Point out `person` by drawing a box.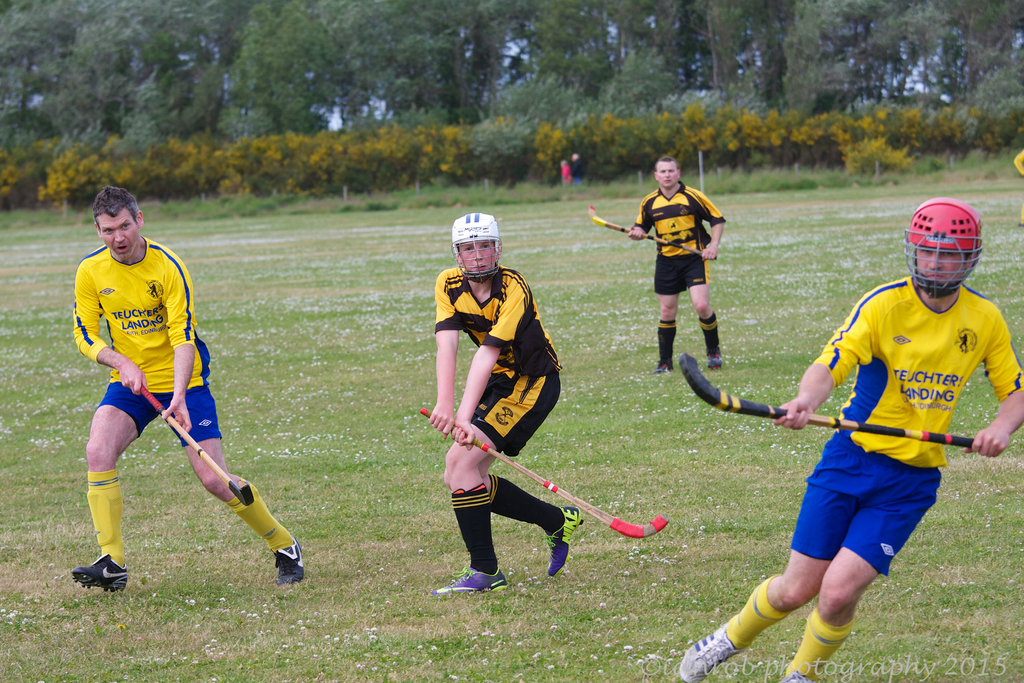
{"x1": 64, "y1": 181, "x2": 299, "y2": 597}.
